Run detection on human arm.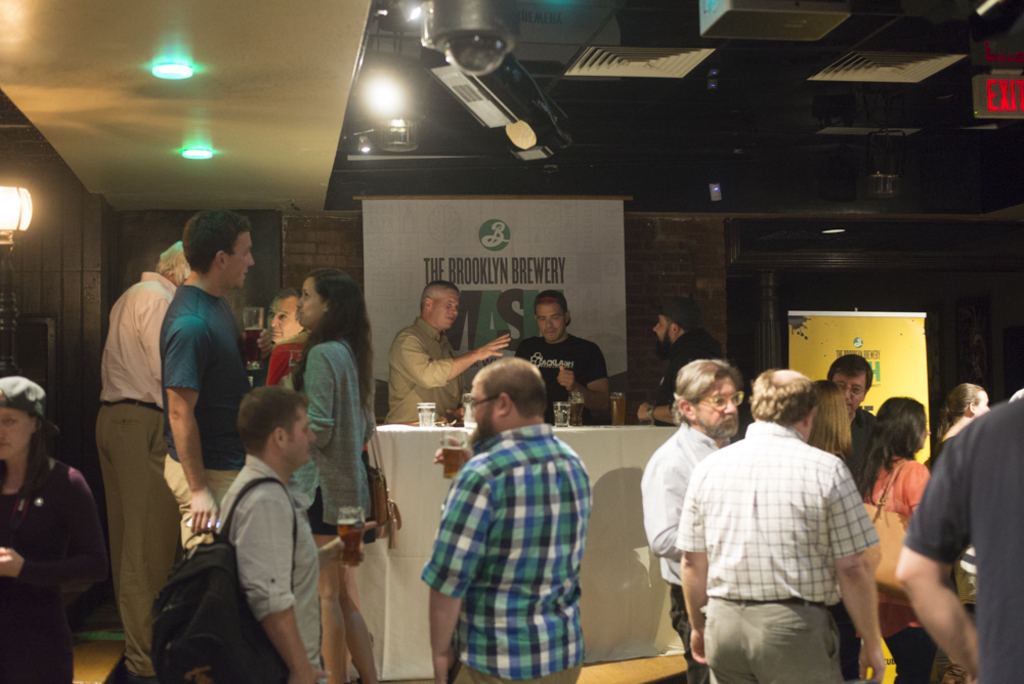
Result: x1=555, y1=351, x2=612, y2=421.
